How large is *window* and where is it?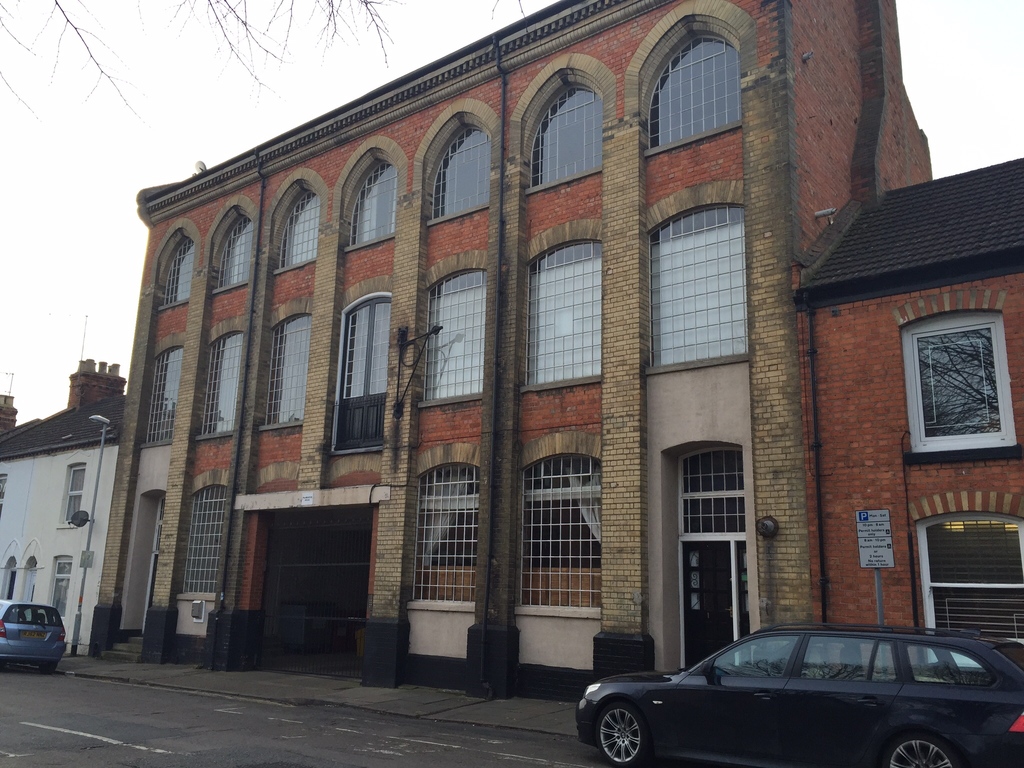
Bounding box: (644,29,742,154).
